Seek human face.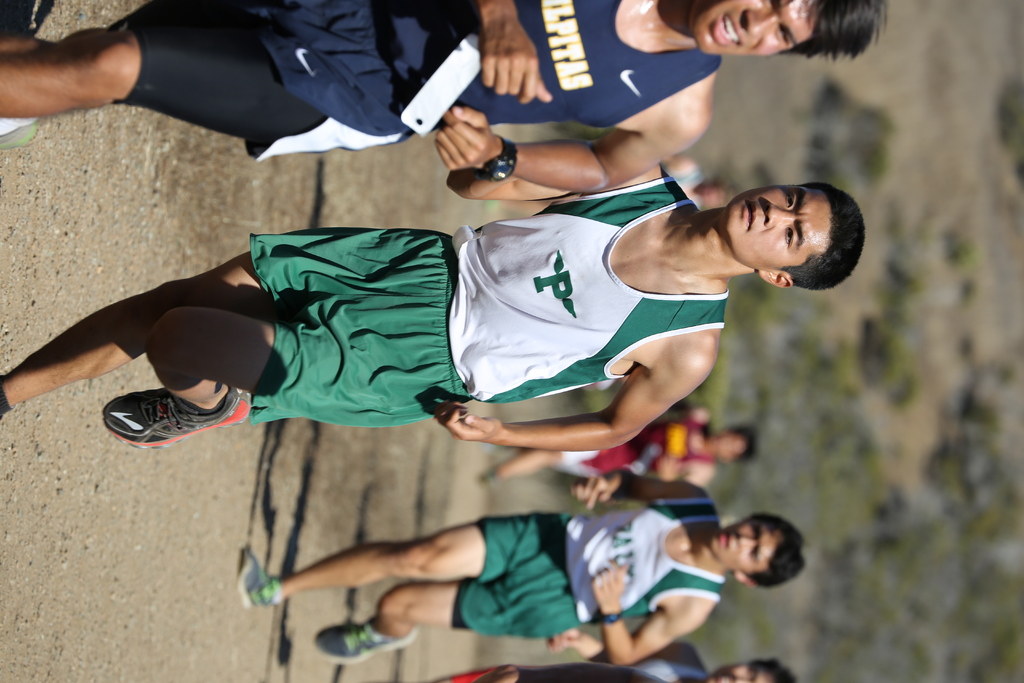
719,661,771,682.
